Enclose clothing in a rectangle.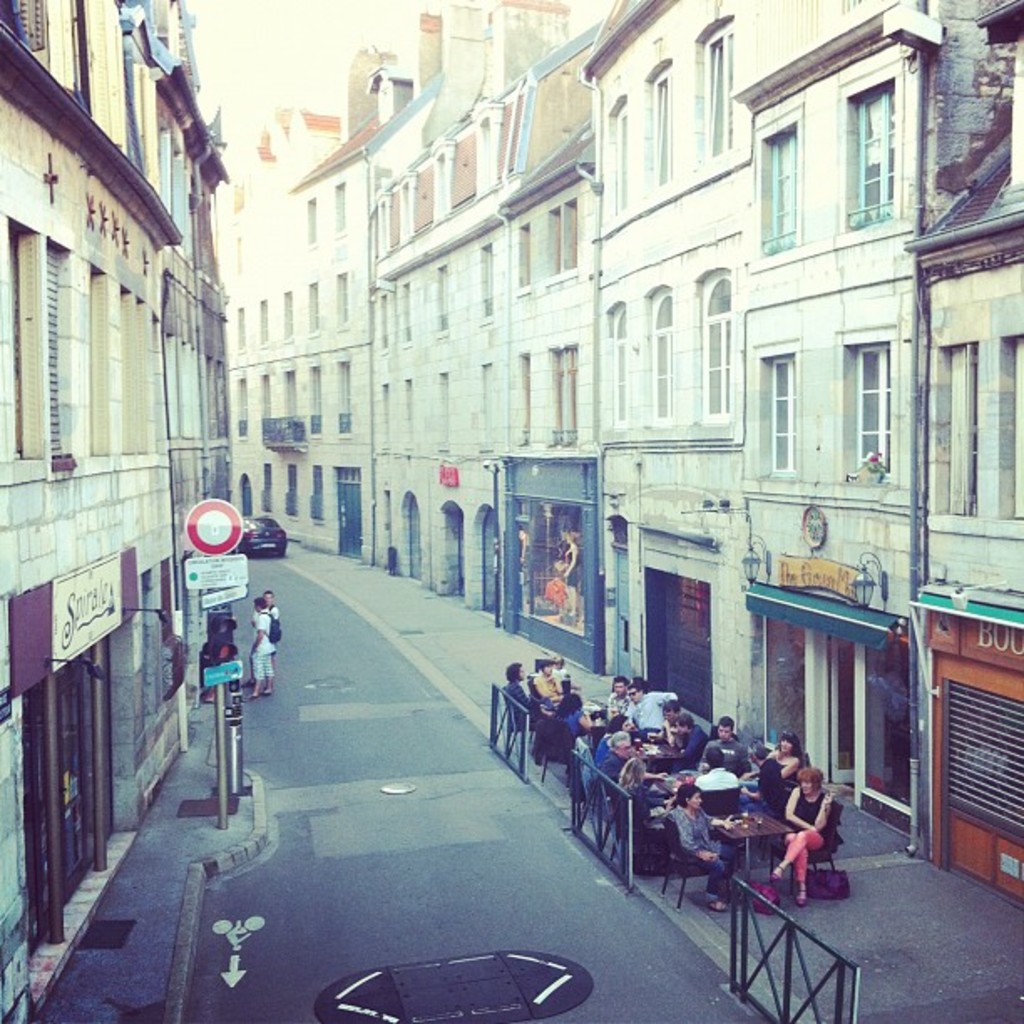
pyautogui.locateOnScreen(545, 664, 567, 686).
